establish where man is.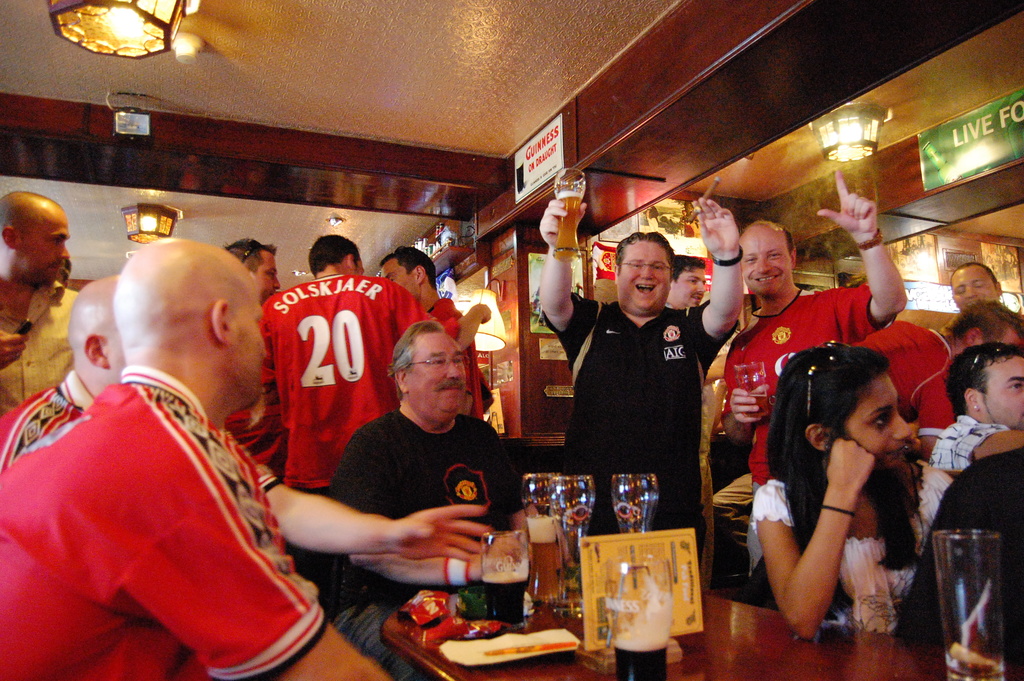
Established at [0,269,496,680].
